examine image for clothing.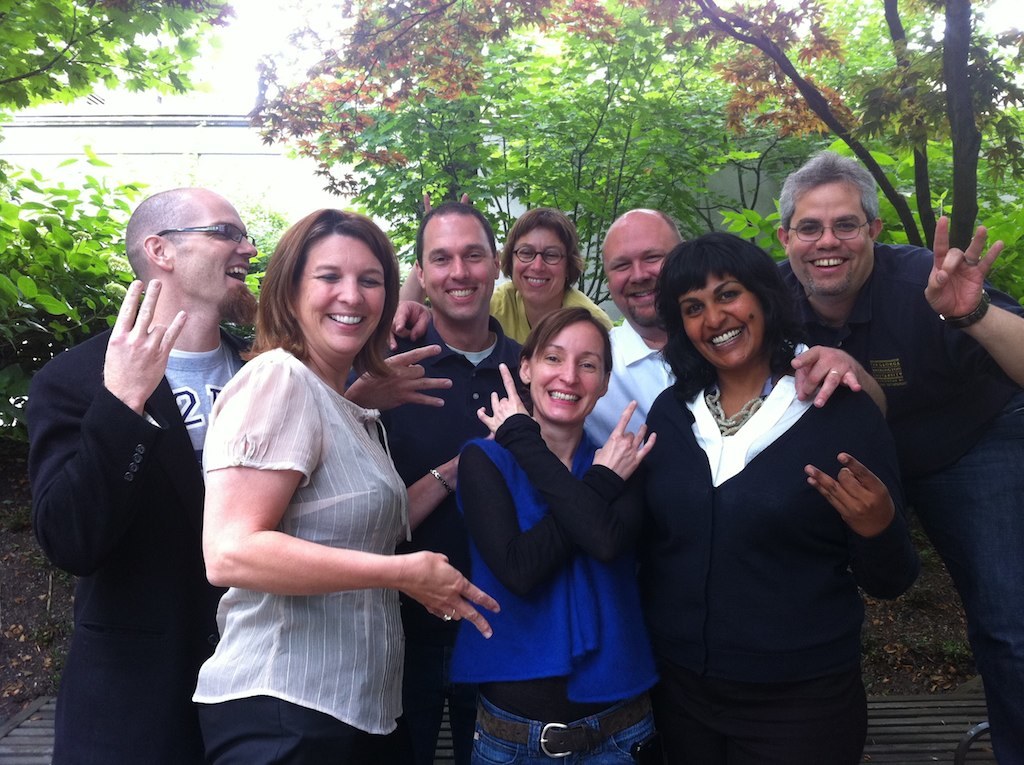
Examination result: pyautogui.locateOnScreen(26, 328, 248, 764).
